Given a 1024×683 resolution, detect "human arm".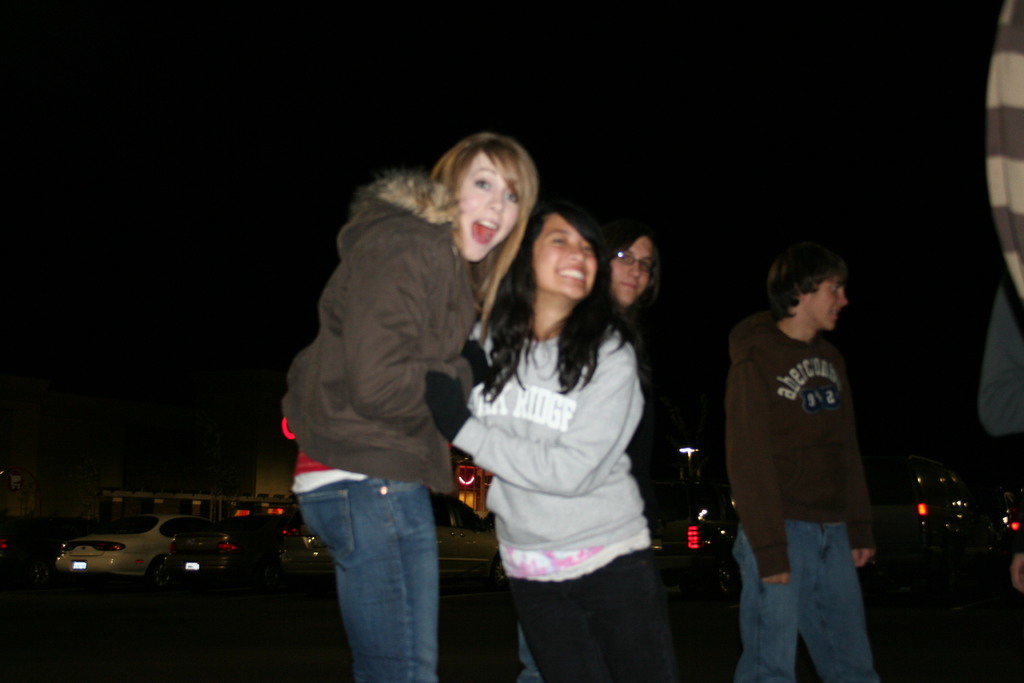
978 279 1018 441.
